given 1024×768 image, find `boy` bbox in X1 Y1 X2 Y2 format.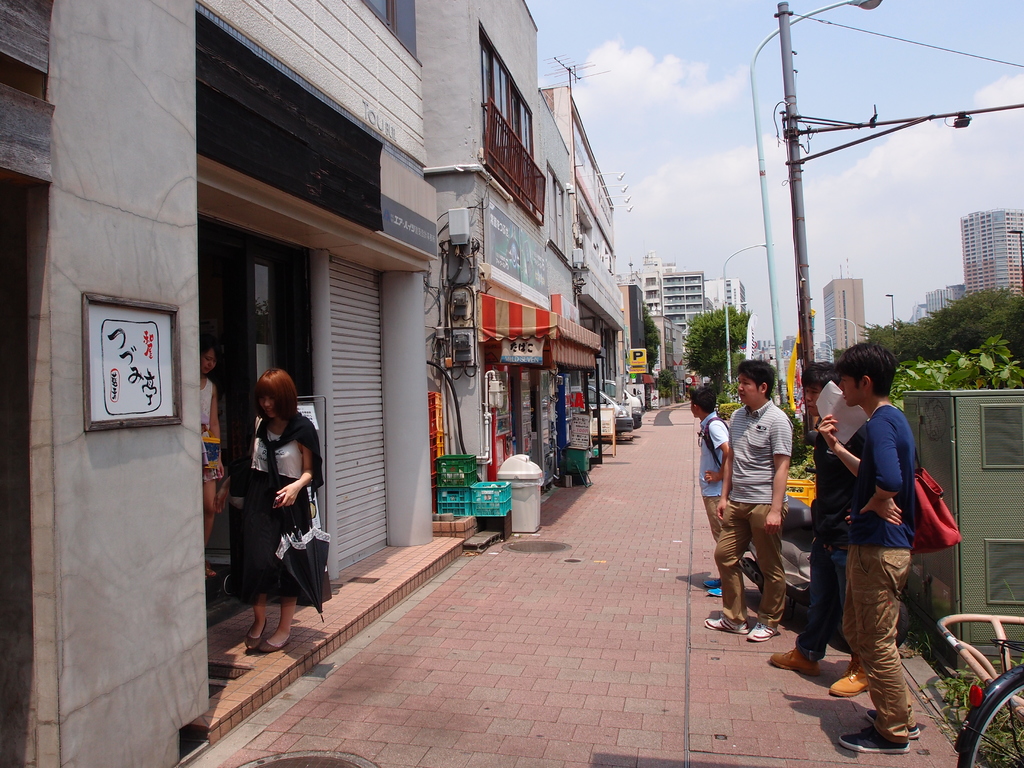
794 342 966 733.
